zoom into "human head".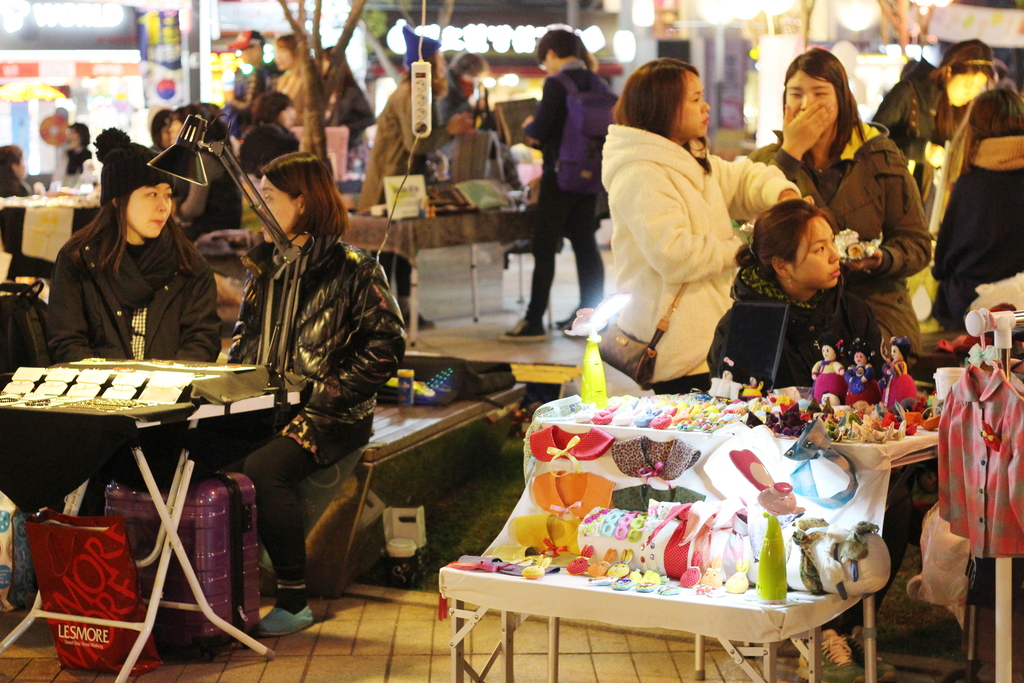
Zoom target: (616, 58, 711, 143).
